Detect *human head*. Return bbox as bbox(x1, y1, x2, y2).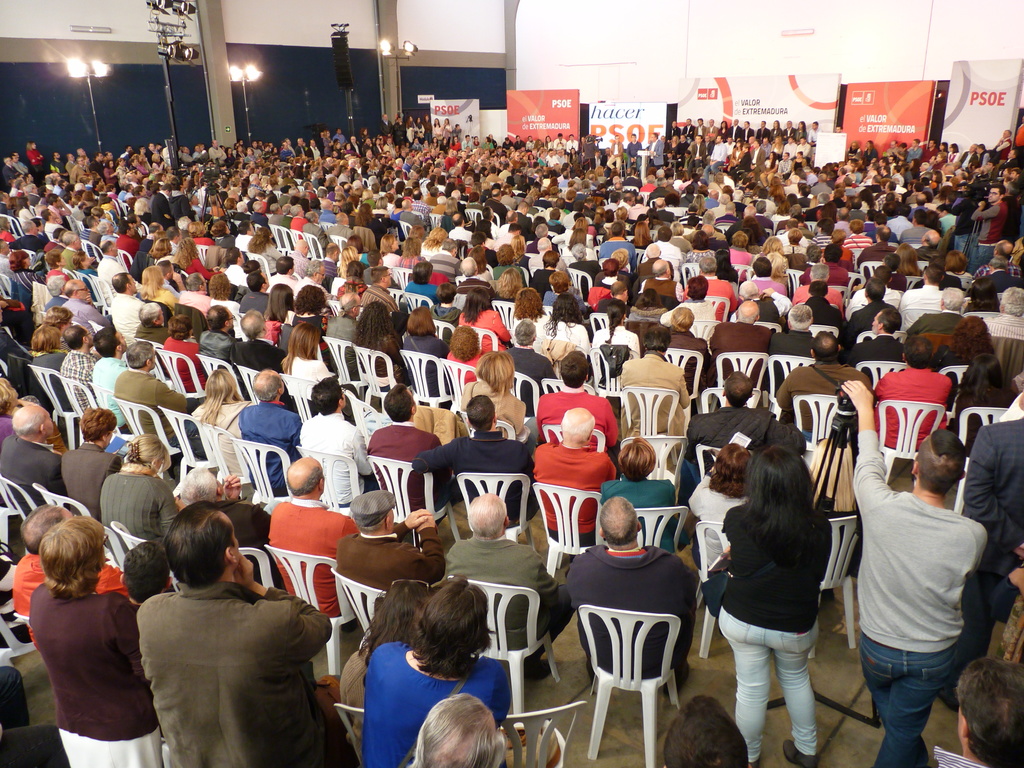
bbox(188, 221, 202, 239).
